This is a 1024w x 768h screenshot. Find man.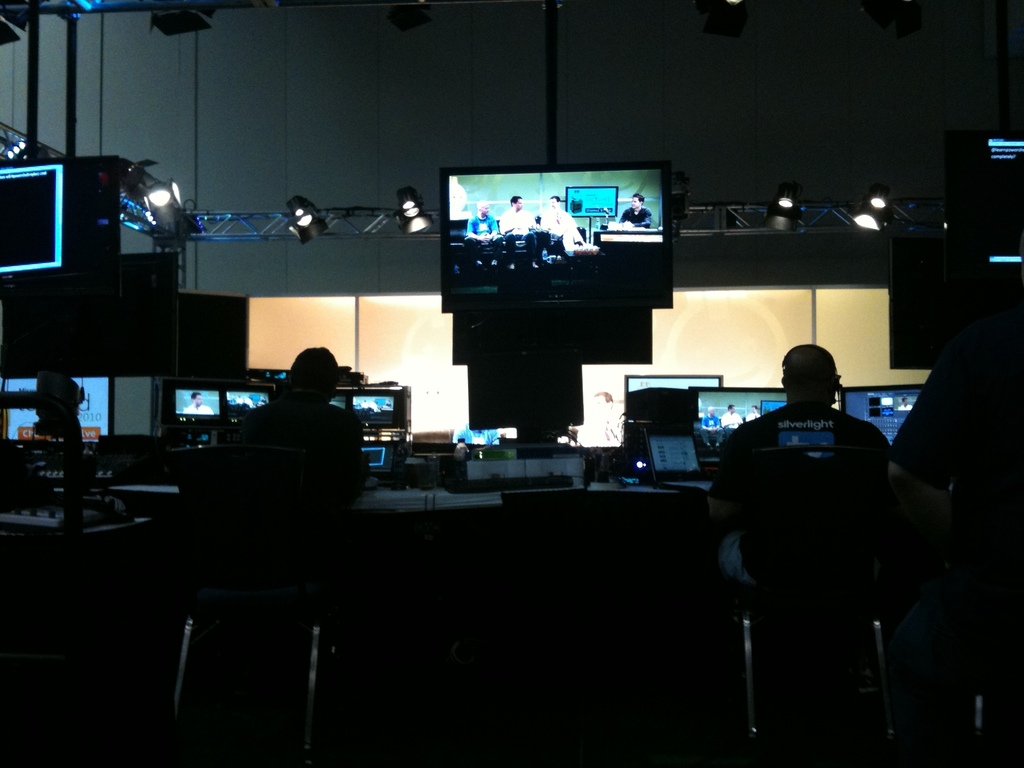
Bounding box: region(703, 340, 895, 604).
